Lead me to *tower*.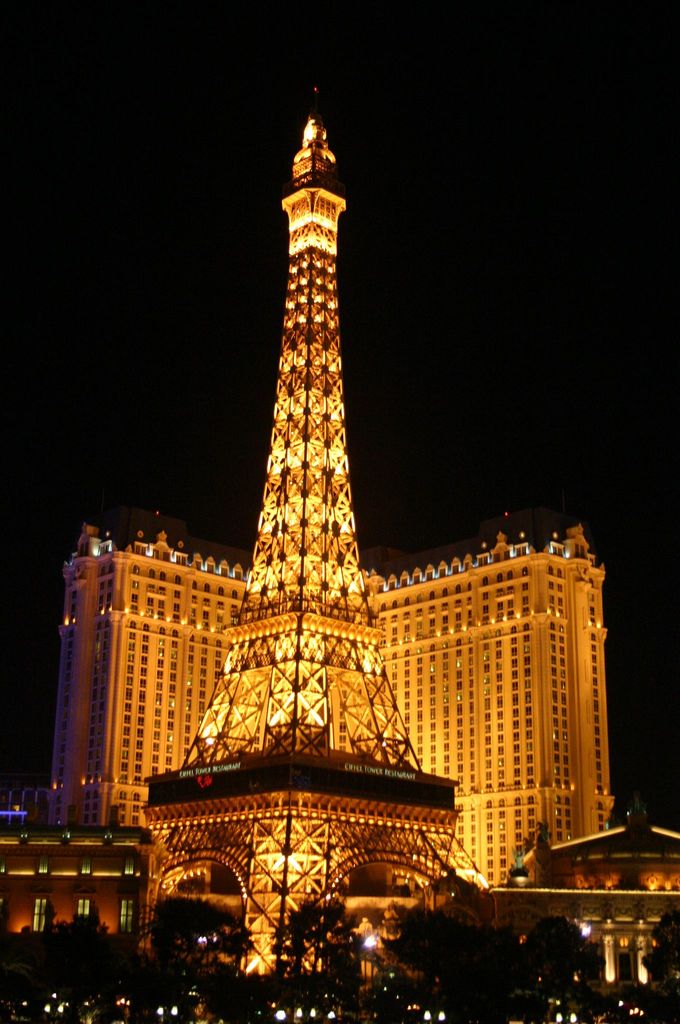
Lead to 117, 73, 461, 924.
